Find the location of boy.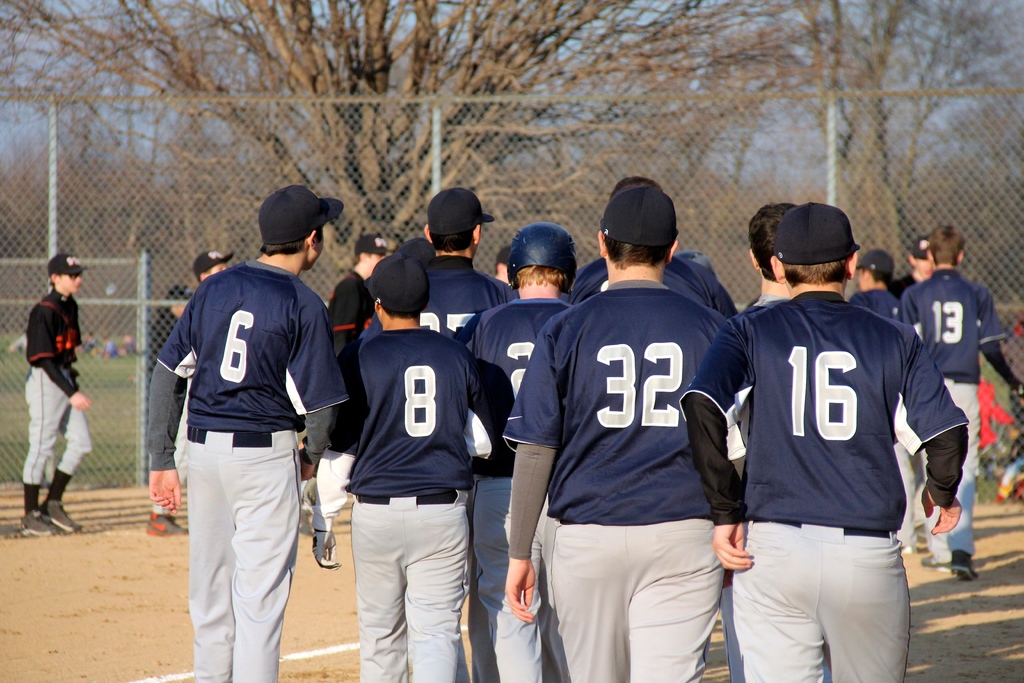
Location: left=140, top=247, right=234, bottom=534.
